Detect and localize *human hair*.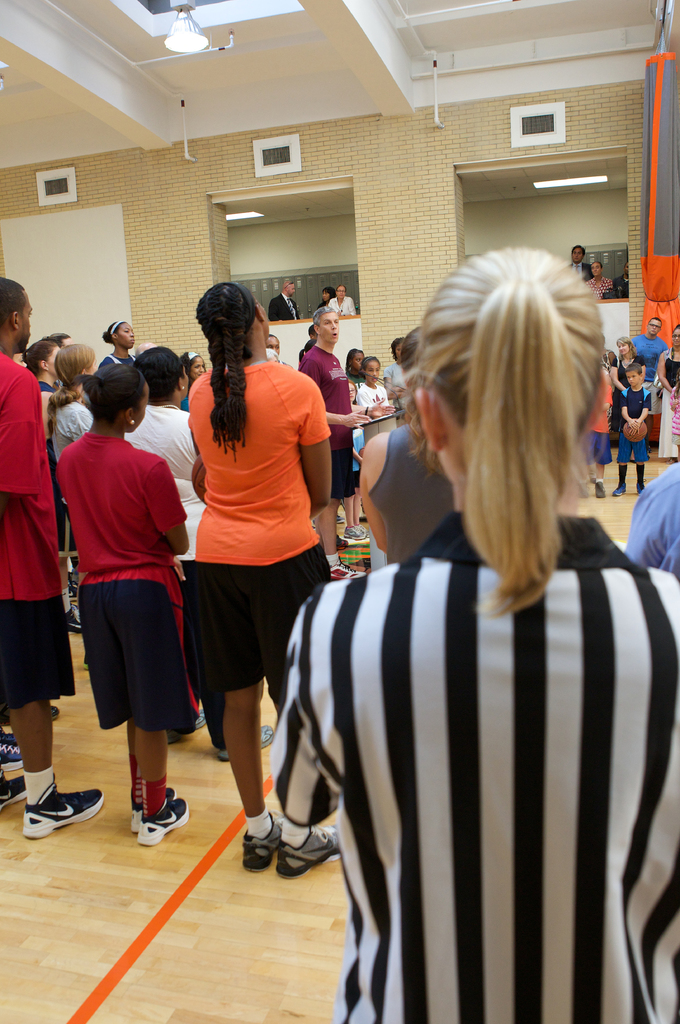
Localized at <box>322,287,336,300</box>.
